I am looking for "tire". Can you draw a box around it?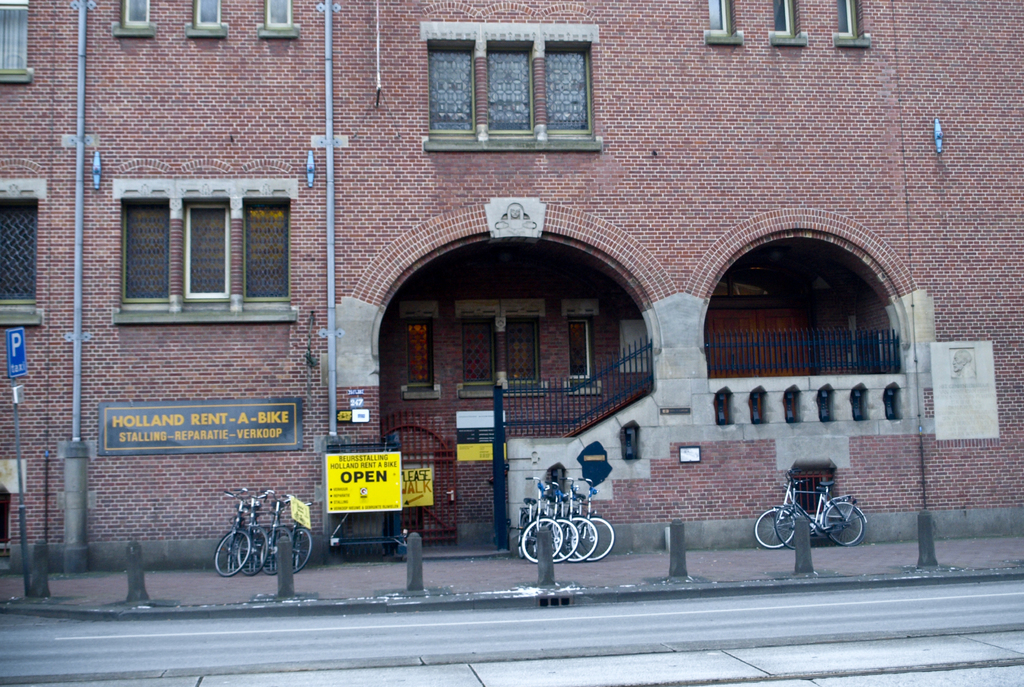
Sure, the bounding box is region(772, 503, 804, 549).
